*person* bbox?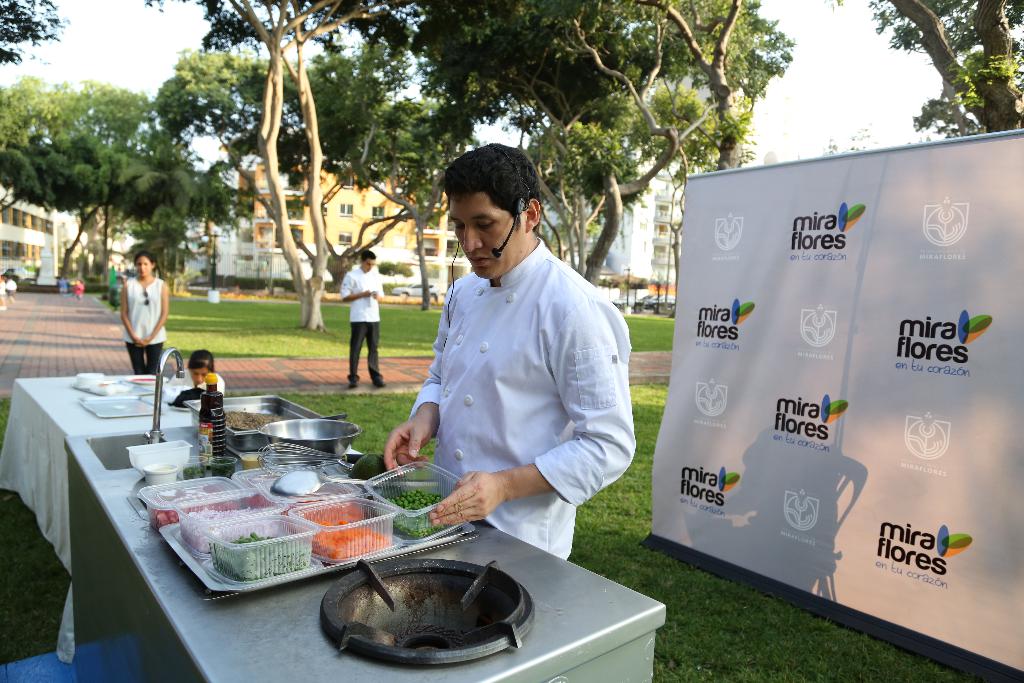
[389,143,628,587]
